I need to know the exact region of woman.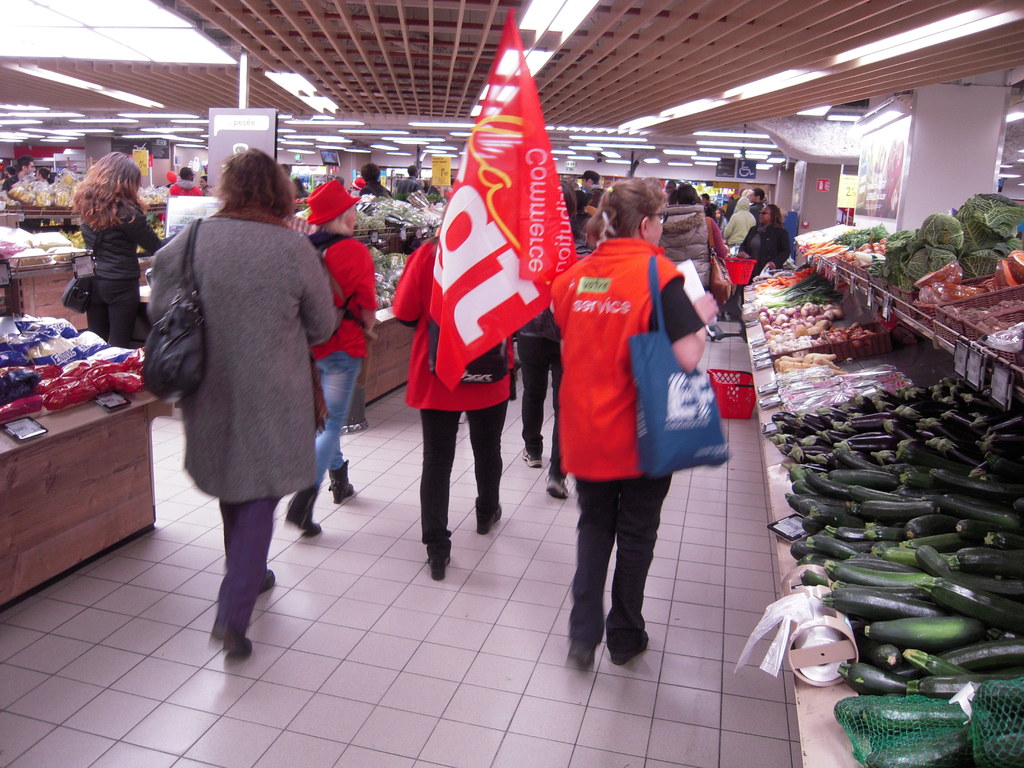
Region: [x1=547, y1=178, x2=719, y2=668].
